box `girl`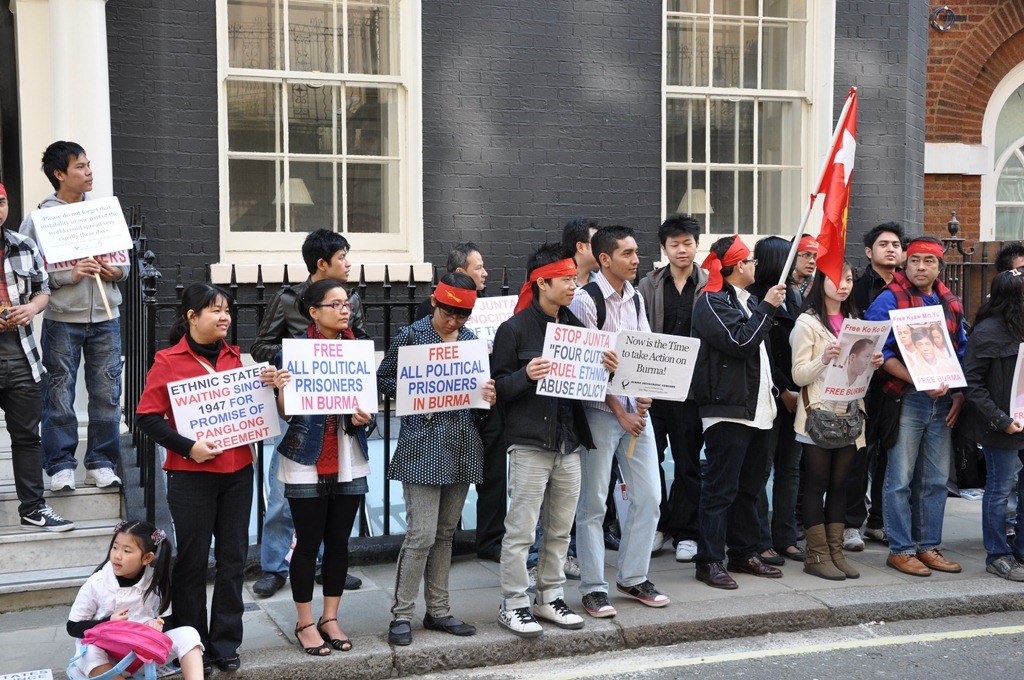
<region>378, 276, 496, 643</region>
